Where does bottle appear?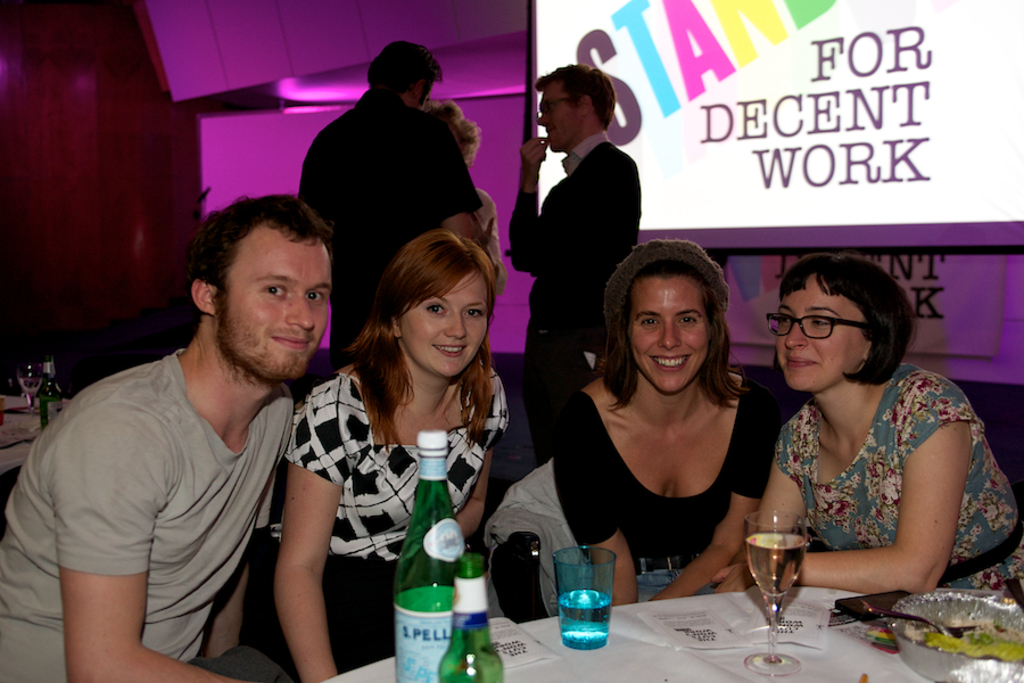
Appears at {"x1": 432, "y1": 549, "x2": 503, "y2": 682}.
